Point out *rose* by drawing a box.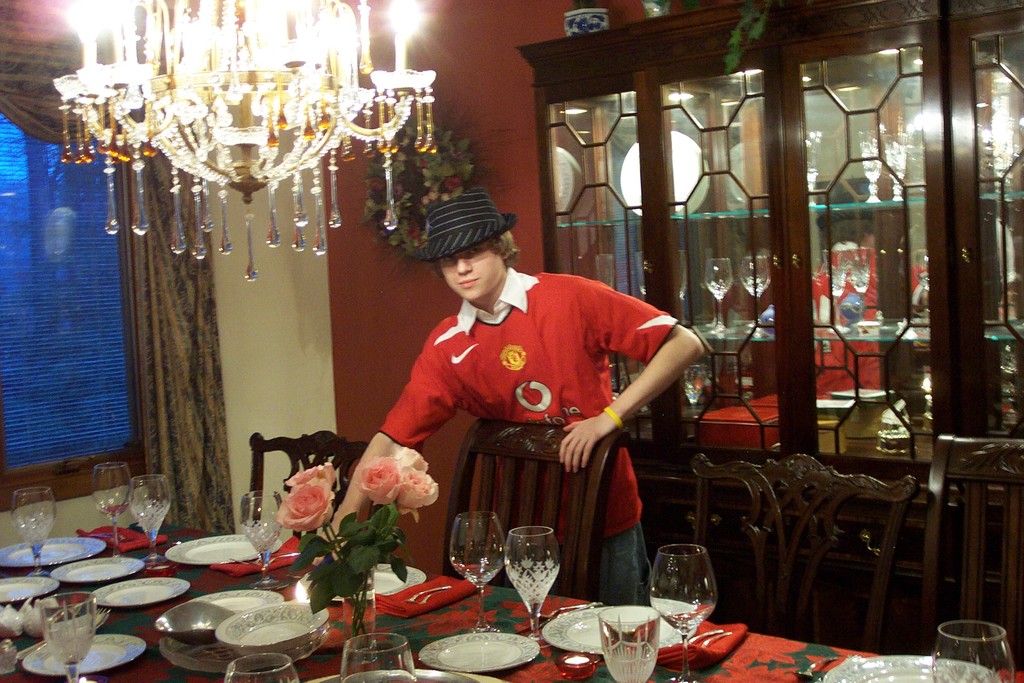
x1=274 y1=482 x2=335 y2=533.
